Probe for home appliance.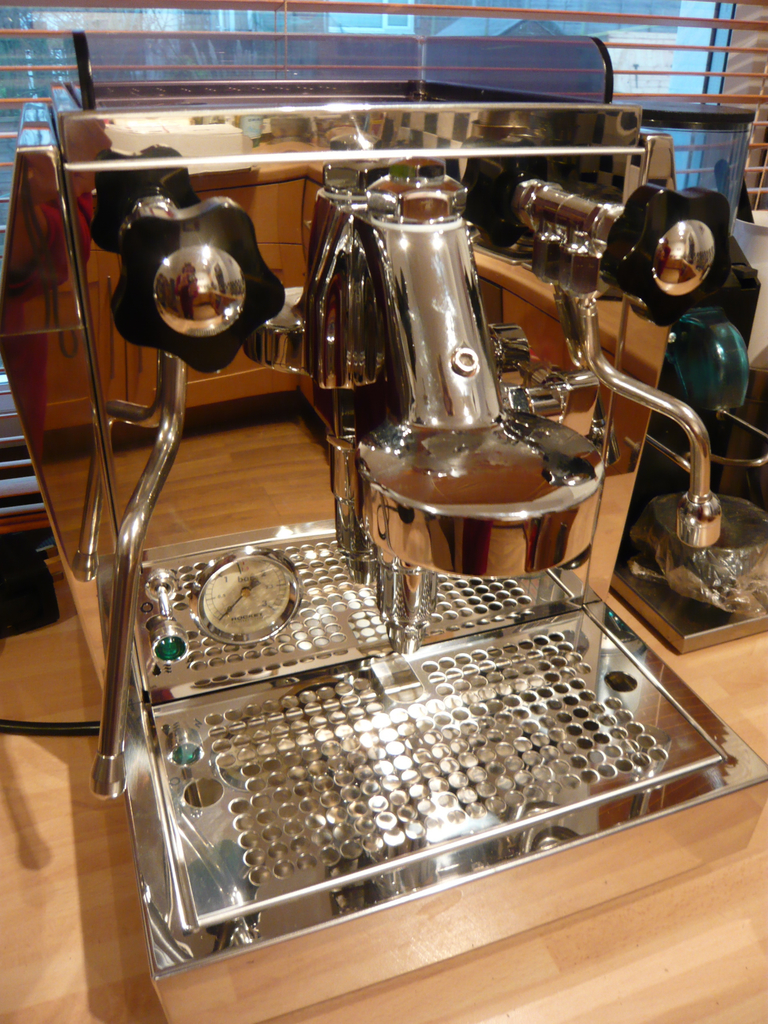
Probe result: box(0, 84, 767, 1023).
